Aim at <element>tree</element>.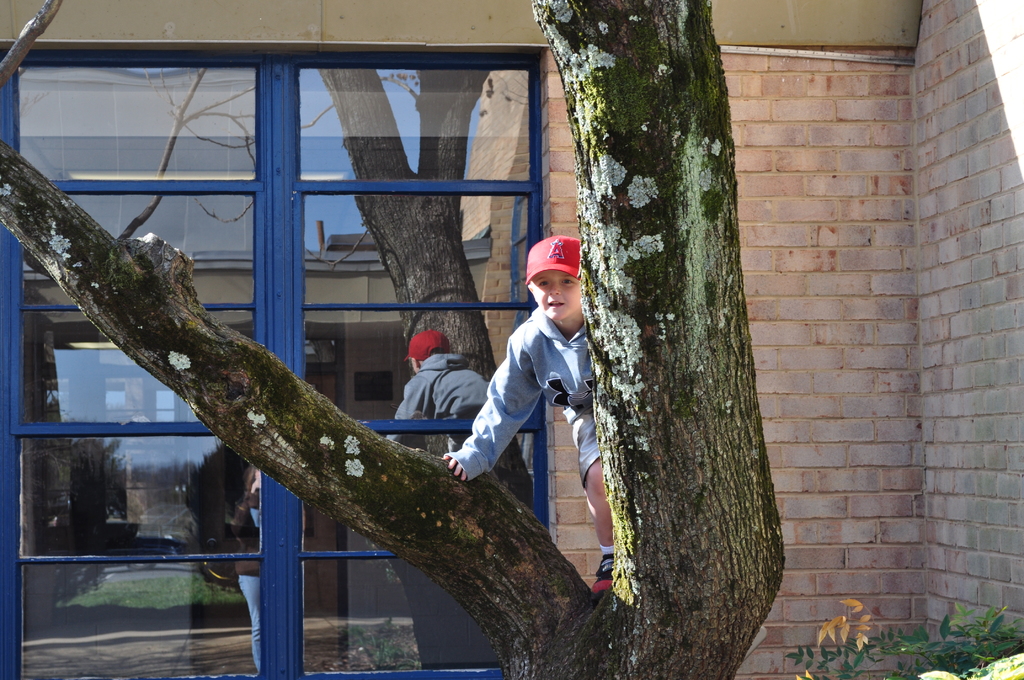
Aimed at x1=0, y1=0, x2=787, y2=679.
